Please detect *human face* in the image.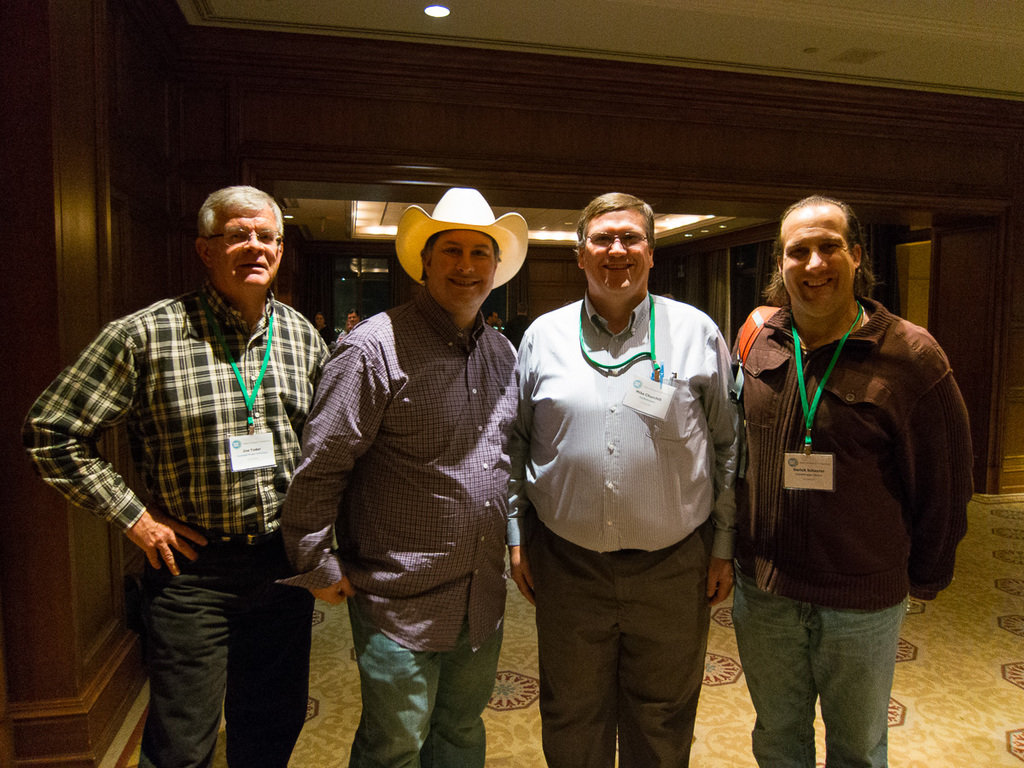
crop(314, 311, 325, 326).
